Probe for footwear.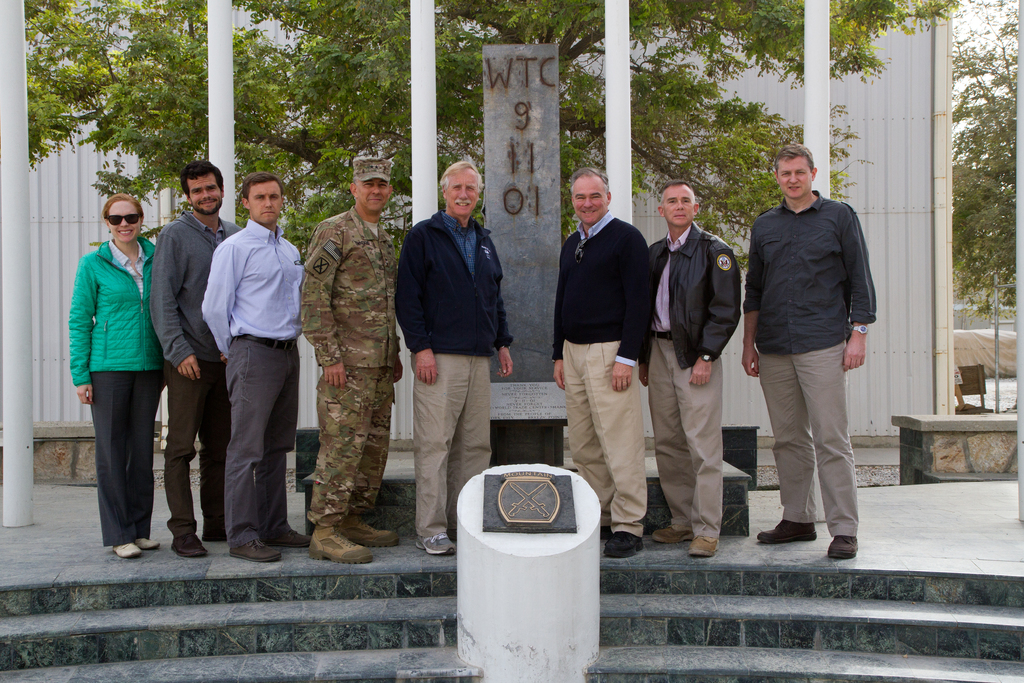
Probe result: [left=204, top=520, right=226, bottom=541].
